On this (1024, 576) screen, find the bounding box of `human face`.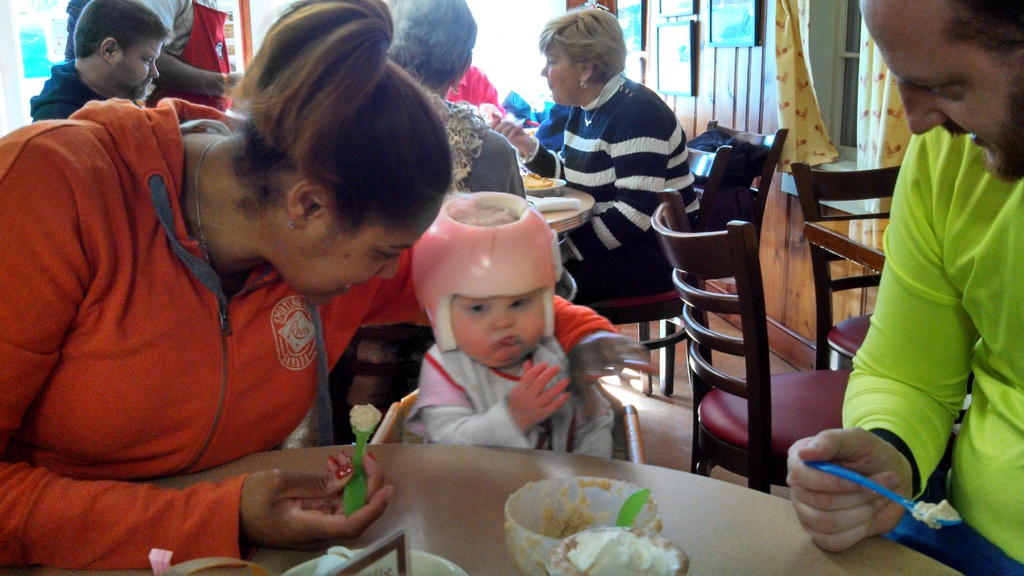
Bounding box: bbox=(268, 198, 442, 303).
